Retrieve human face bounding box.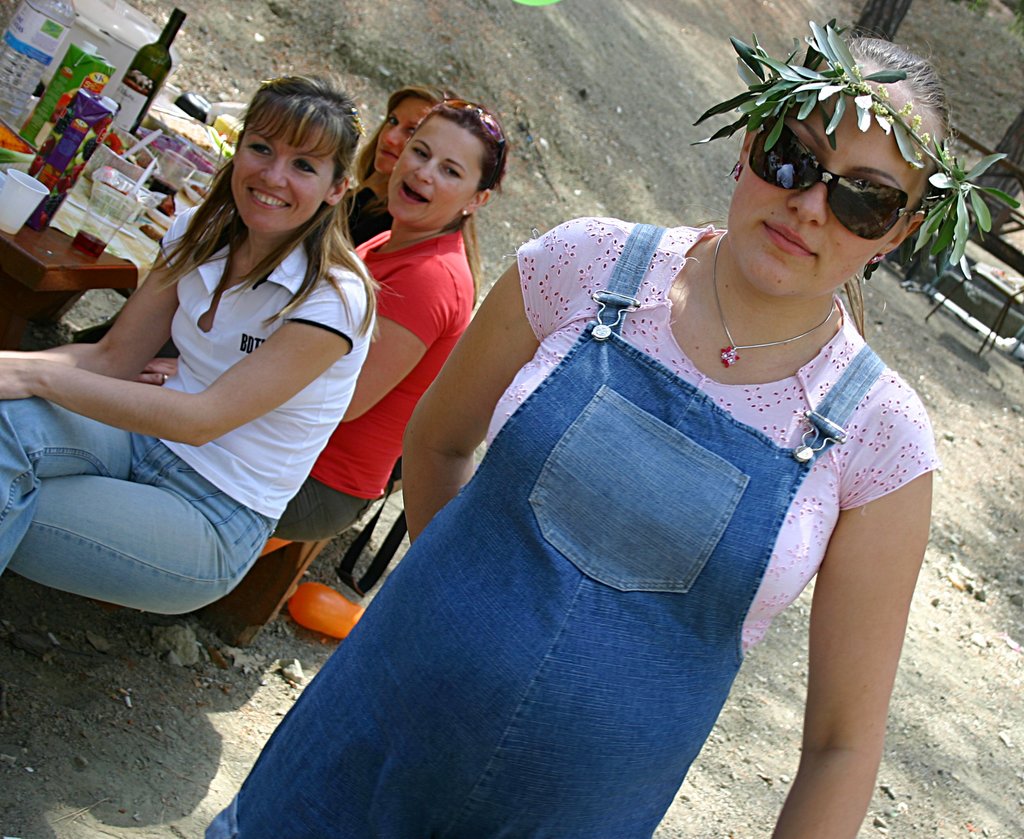
Bounding box: 233/107/335/232.
